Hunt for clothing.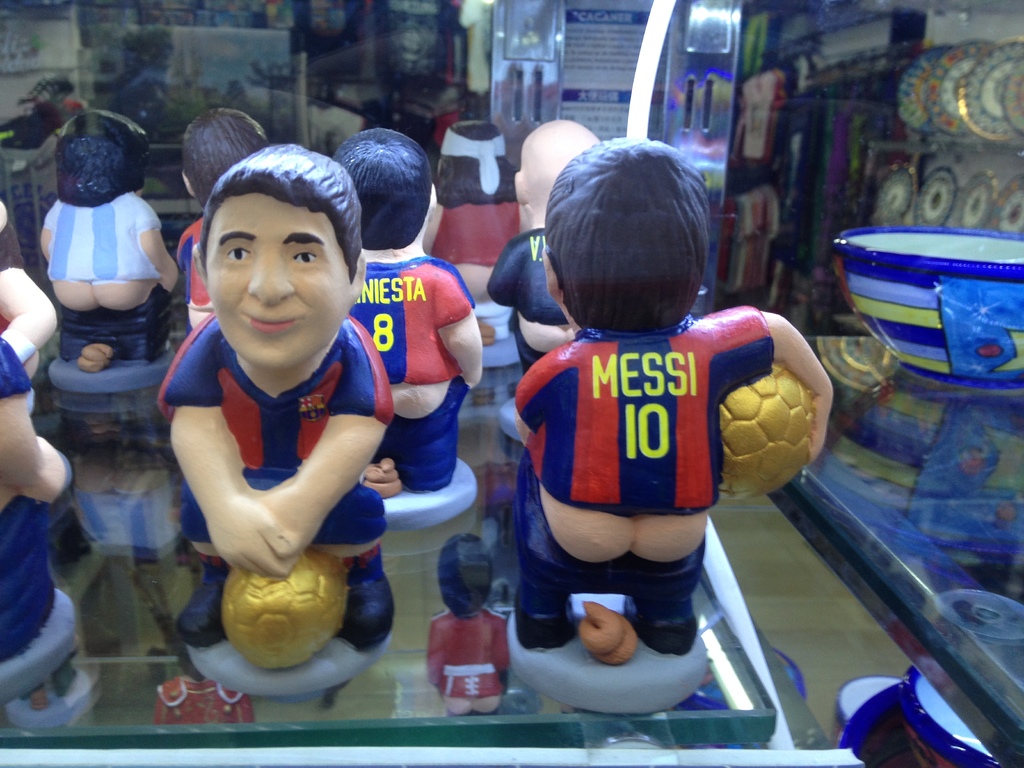
Hunted down at <box>153,314,387,575</box>.
